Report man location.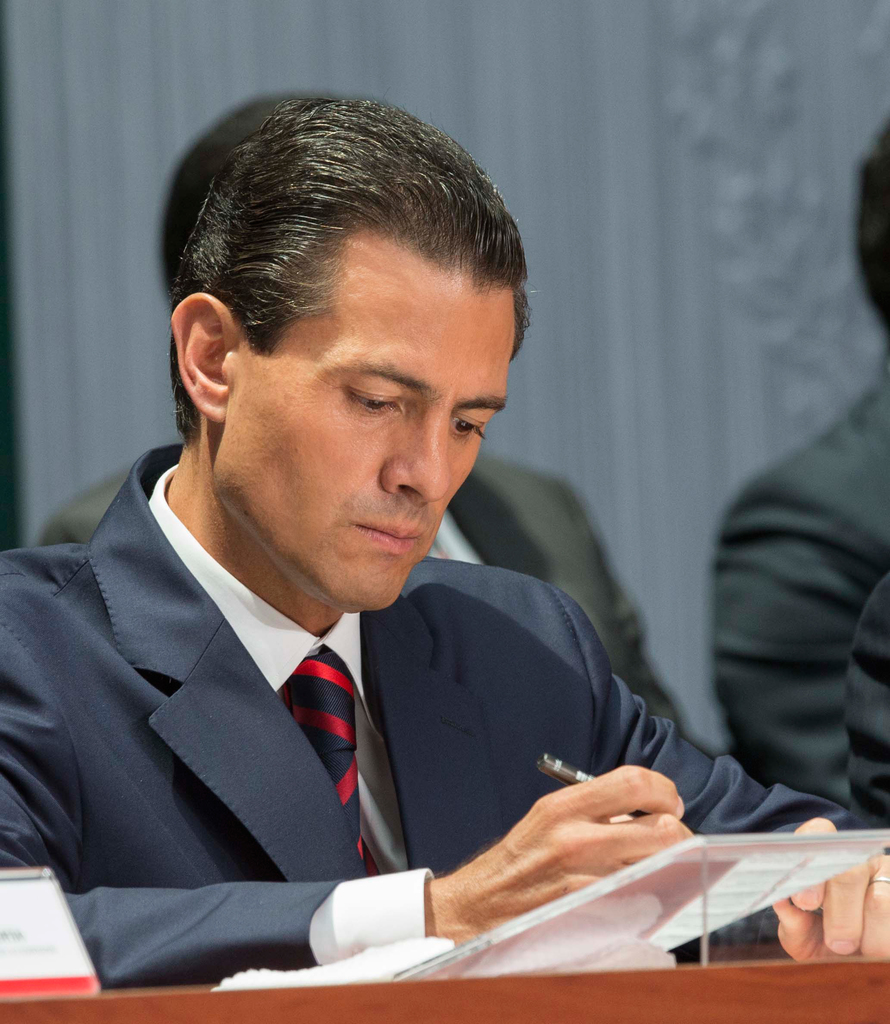
Report: Rect(0, 98, 889, 959).
